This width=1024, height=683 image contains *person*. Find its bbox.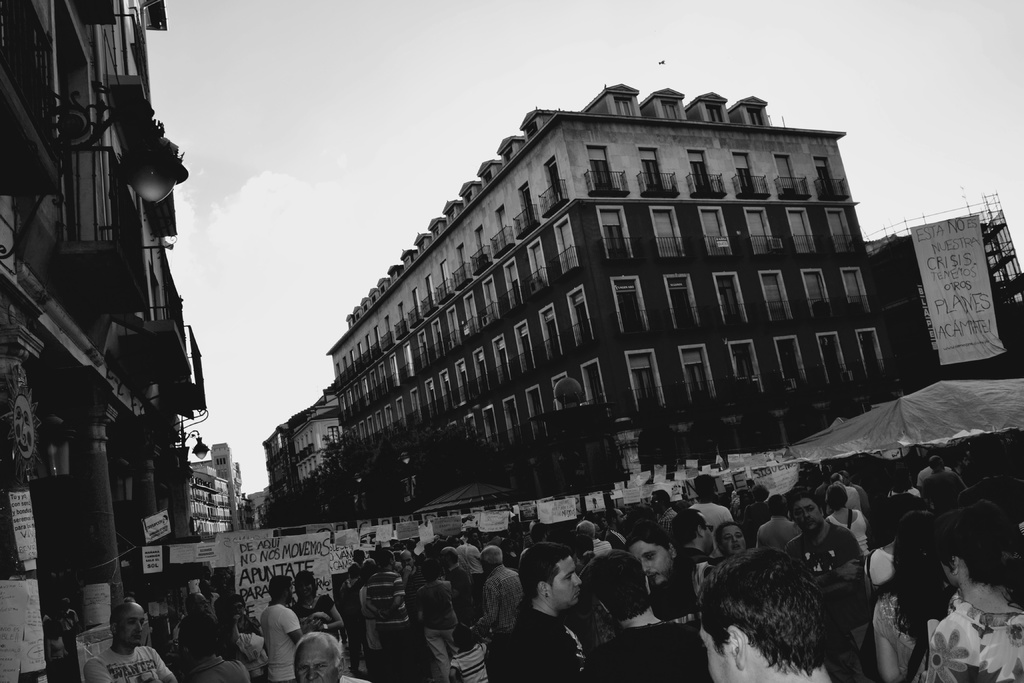
[699, 550, 835, 682].
